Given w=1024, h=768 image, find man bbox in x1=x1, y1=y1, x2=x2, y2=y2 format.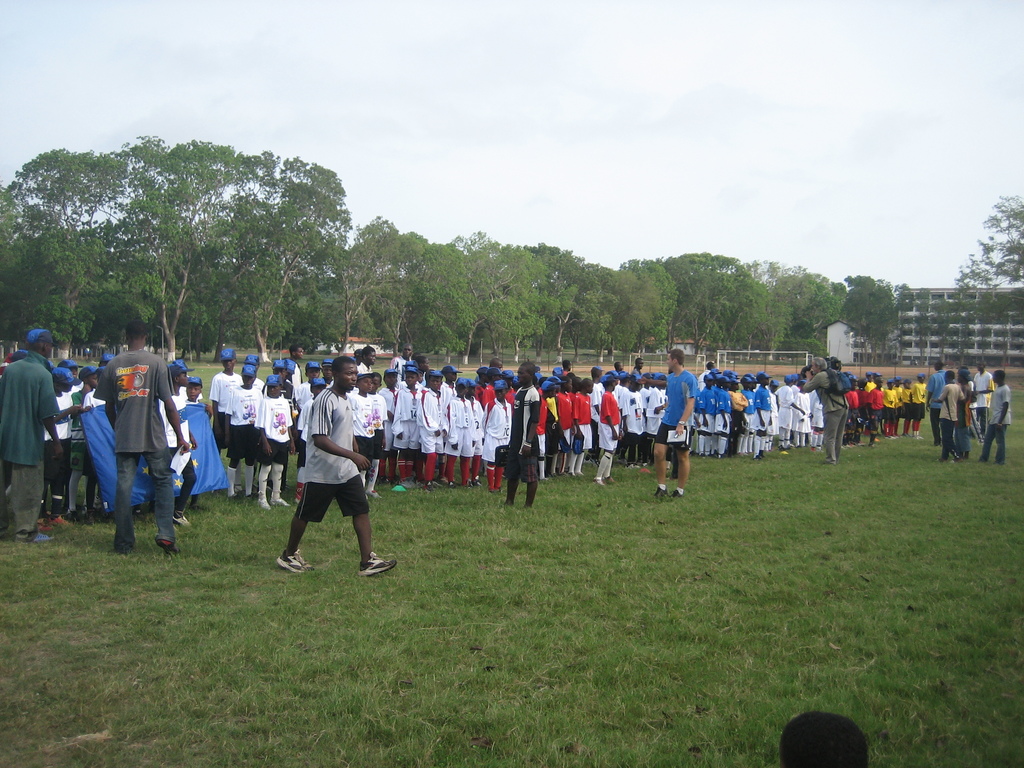
x1=96, y1=321, x2=189, y2=557.
